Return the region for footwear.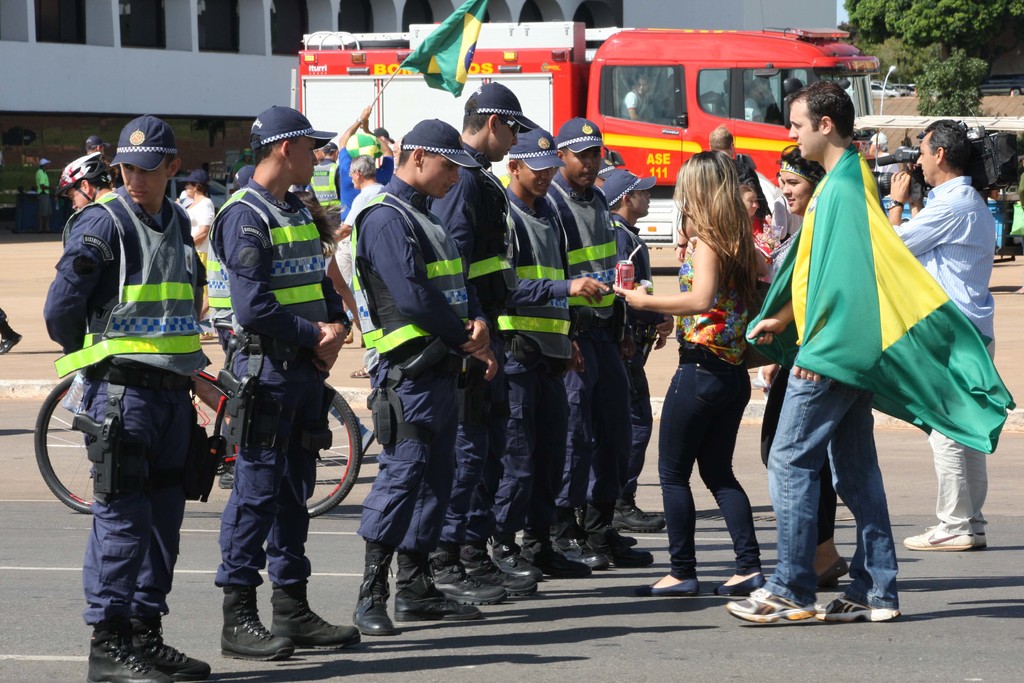
Rect(428, 545, 504, 604).
